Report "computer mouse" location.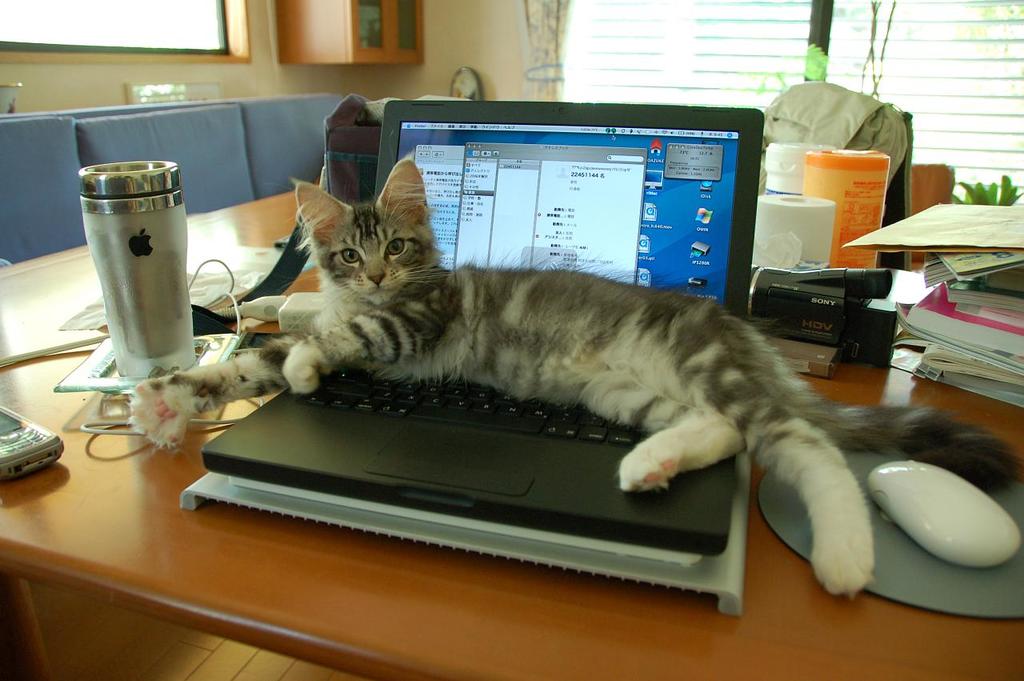
Report: {"x1": 862, "y1": 459, "x2": 1022, "y2": 568}.
